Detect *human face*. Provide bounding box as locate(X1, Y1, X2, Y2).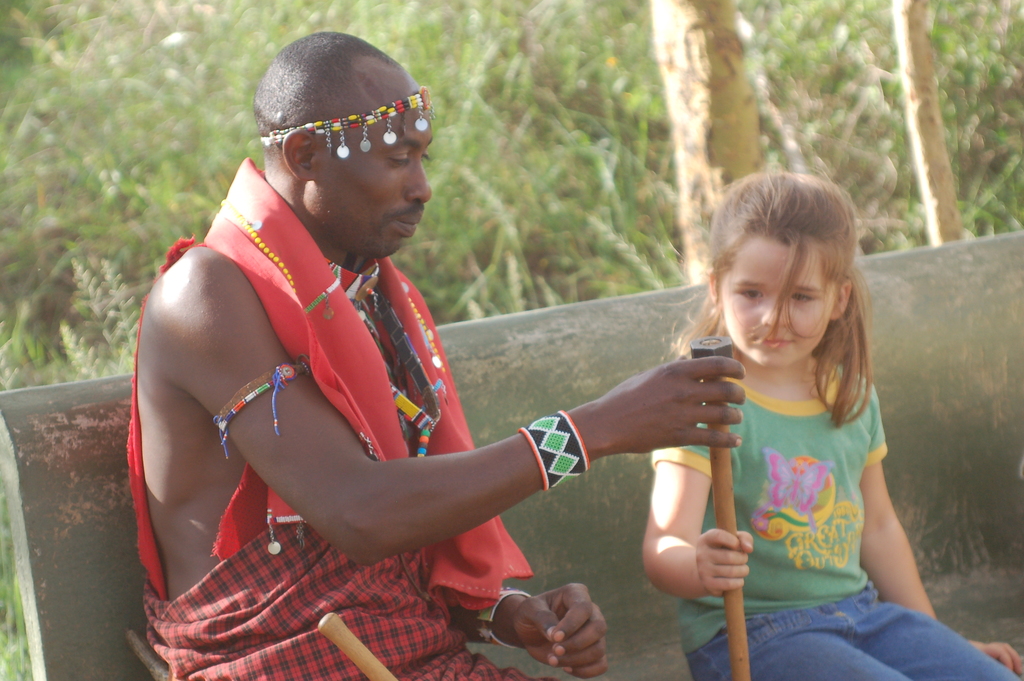
locate(314, 81, 434, 259).
